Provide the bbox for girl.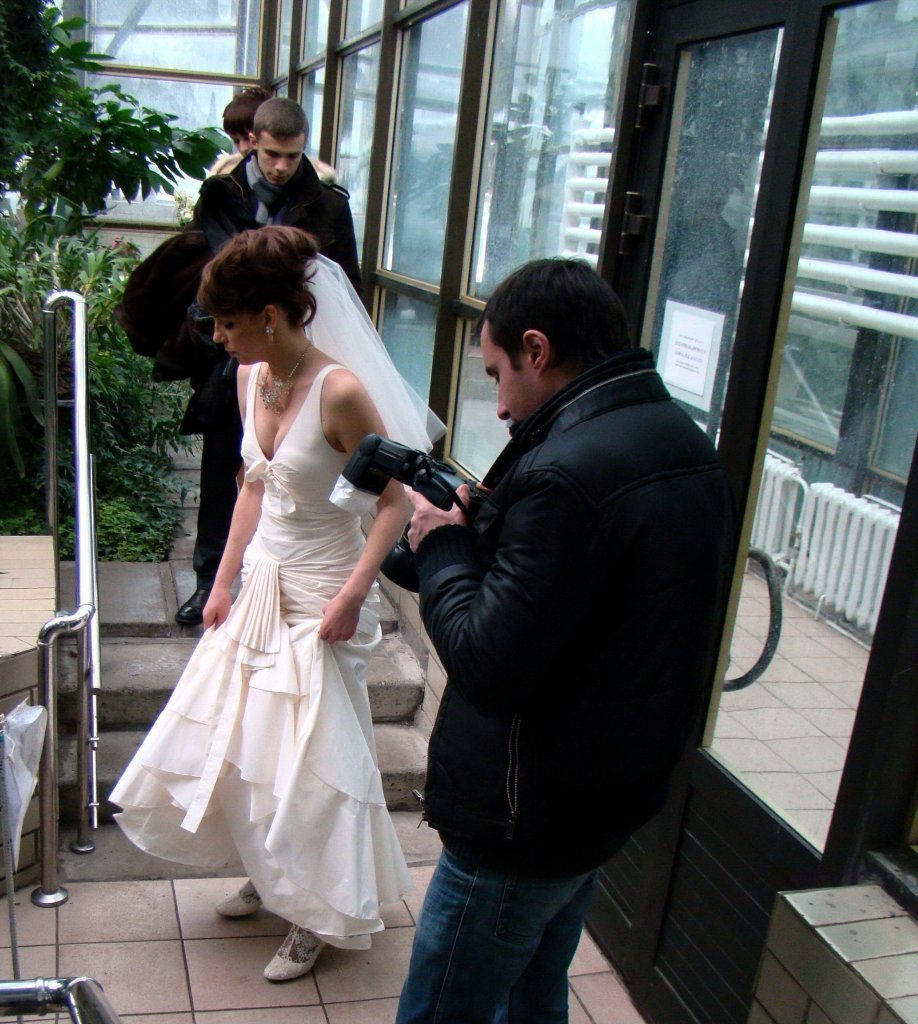
left=111, top=221, right=405, bottom=982.
